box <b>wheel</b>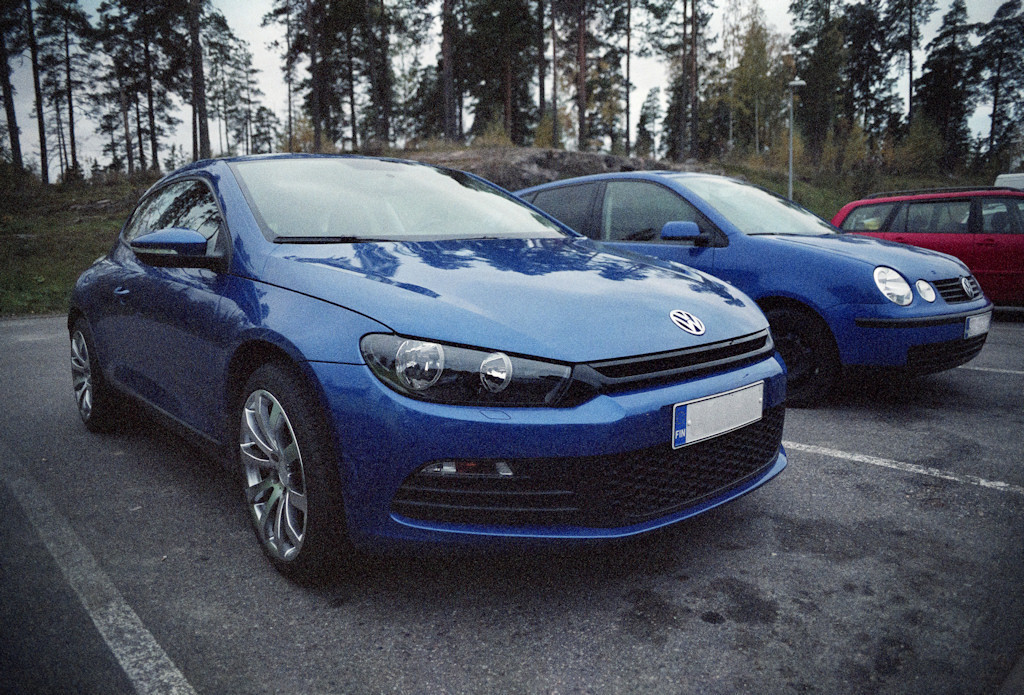
box(757, 306, 842, 399)
